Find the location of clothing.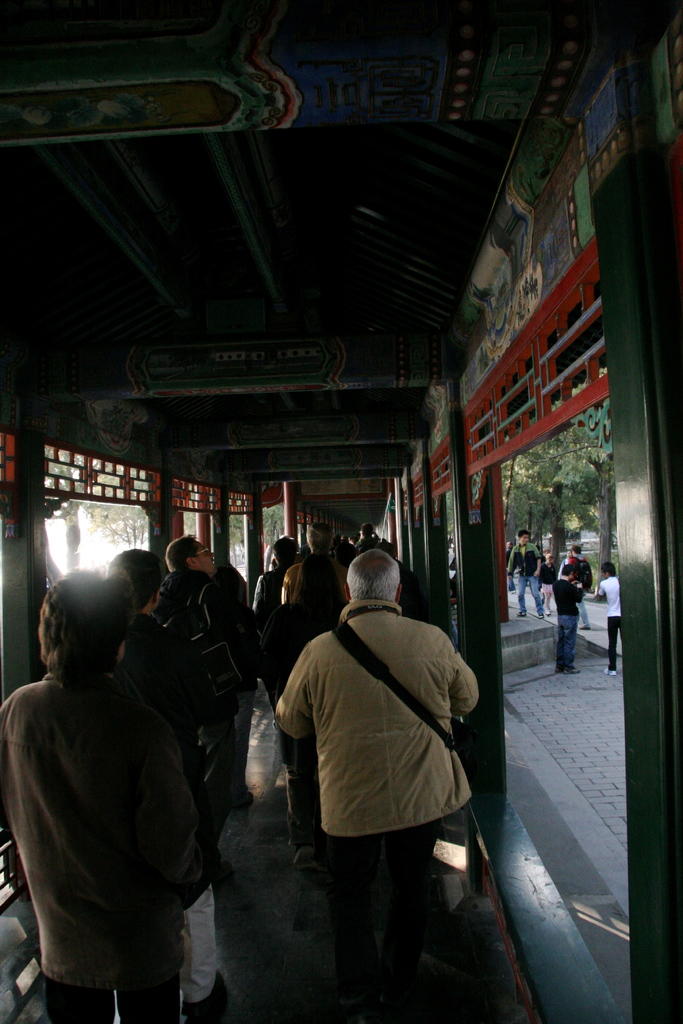
Location: (556, 554, 570, 573).
